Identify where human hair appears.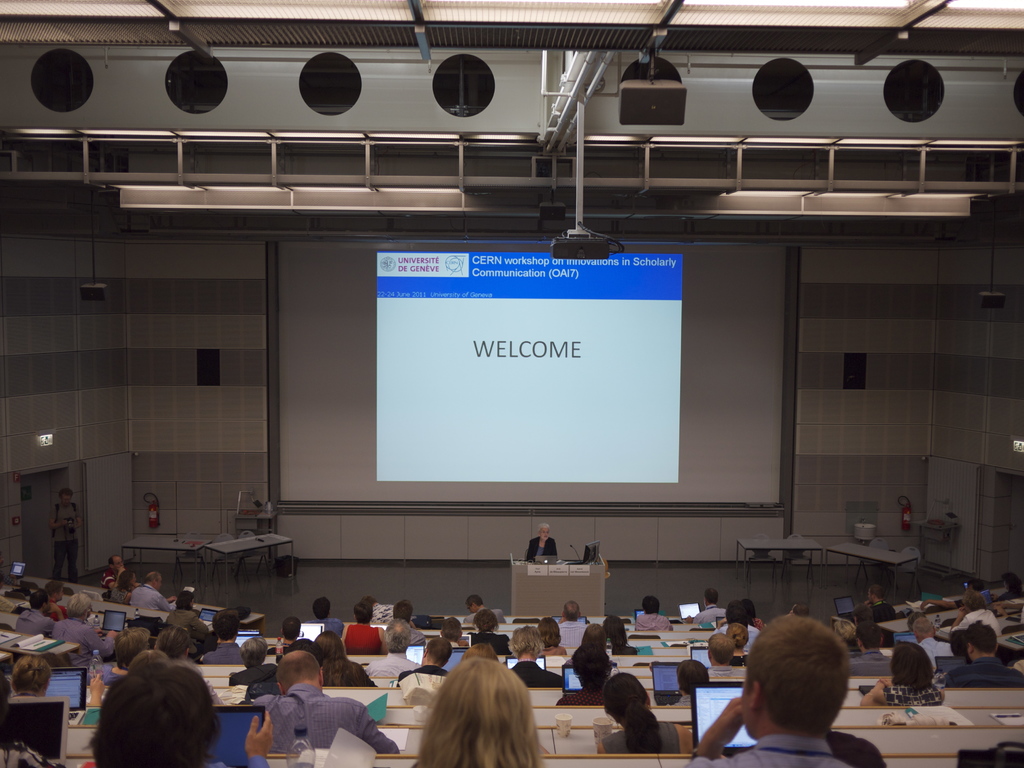
Appears at BBox(465, 594, 483, 605).
